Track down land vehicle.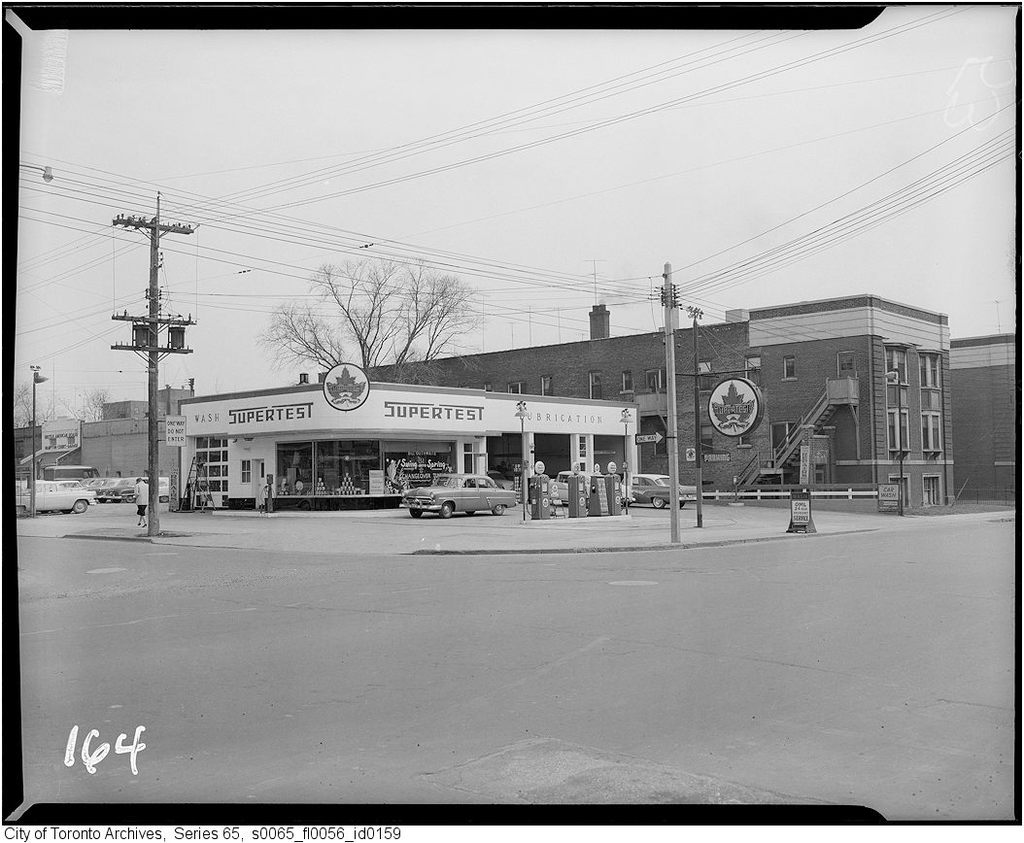
Tracked to x1=549 y1=465 x2=619 y2=501.
